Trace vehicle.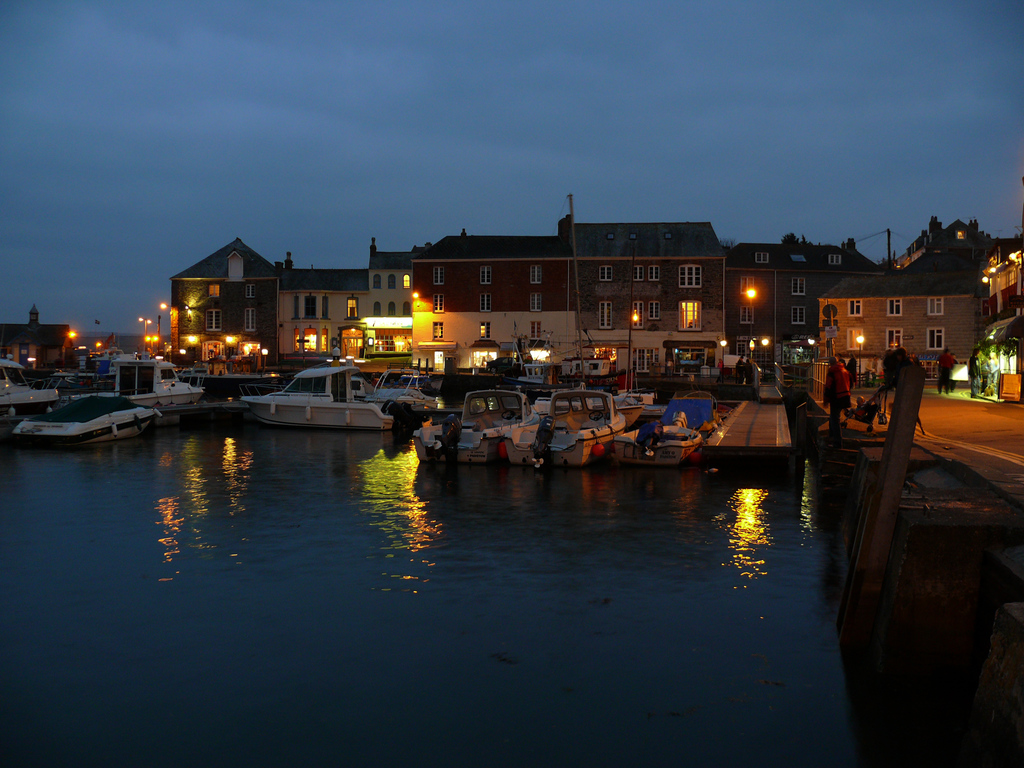
Traced to l=525, t=386, r=662, b=428.
